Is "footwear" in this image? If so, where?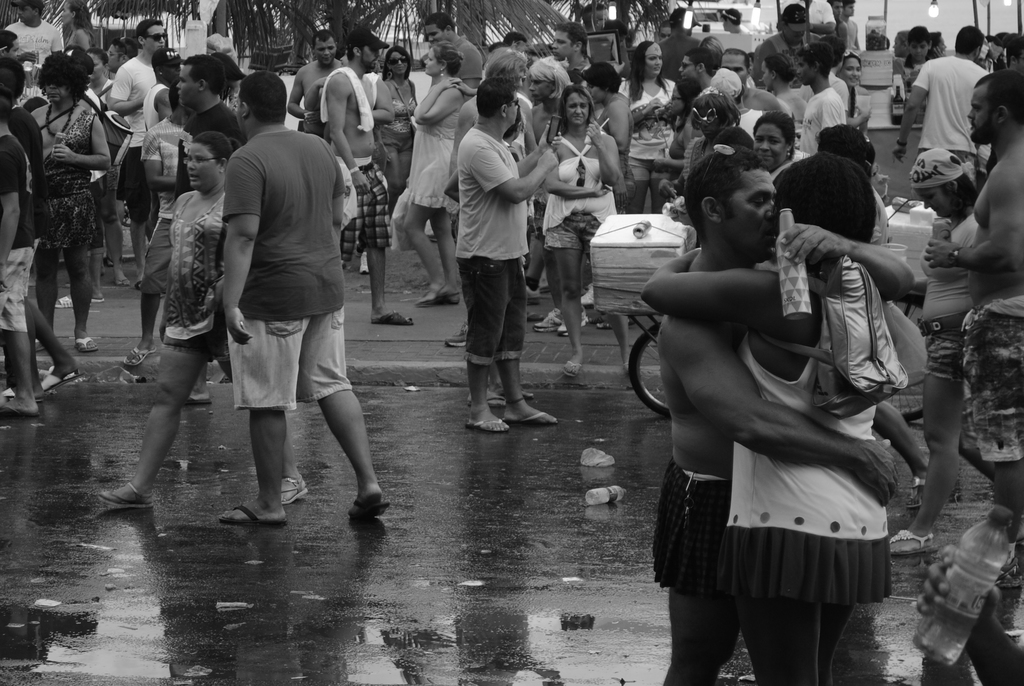
Yes, at region(369, 309, 410, 325).
